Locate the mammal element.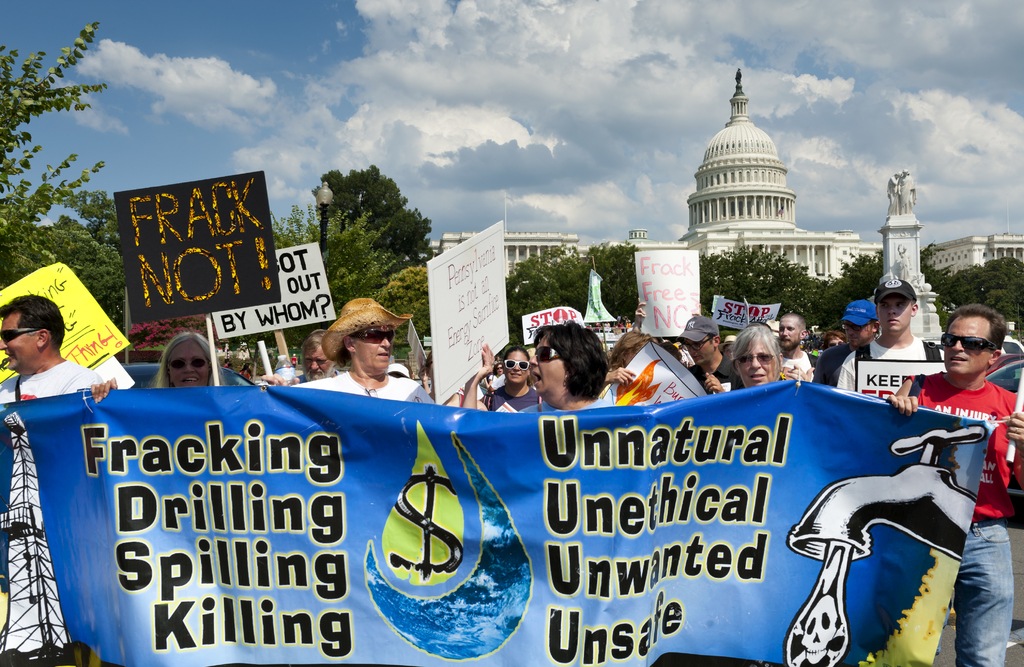
Element bbox: bbox=(631, 294, 699, 342).
